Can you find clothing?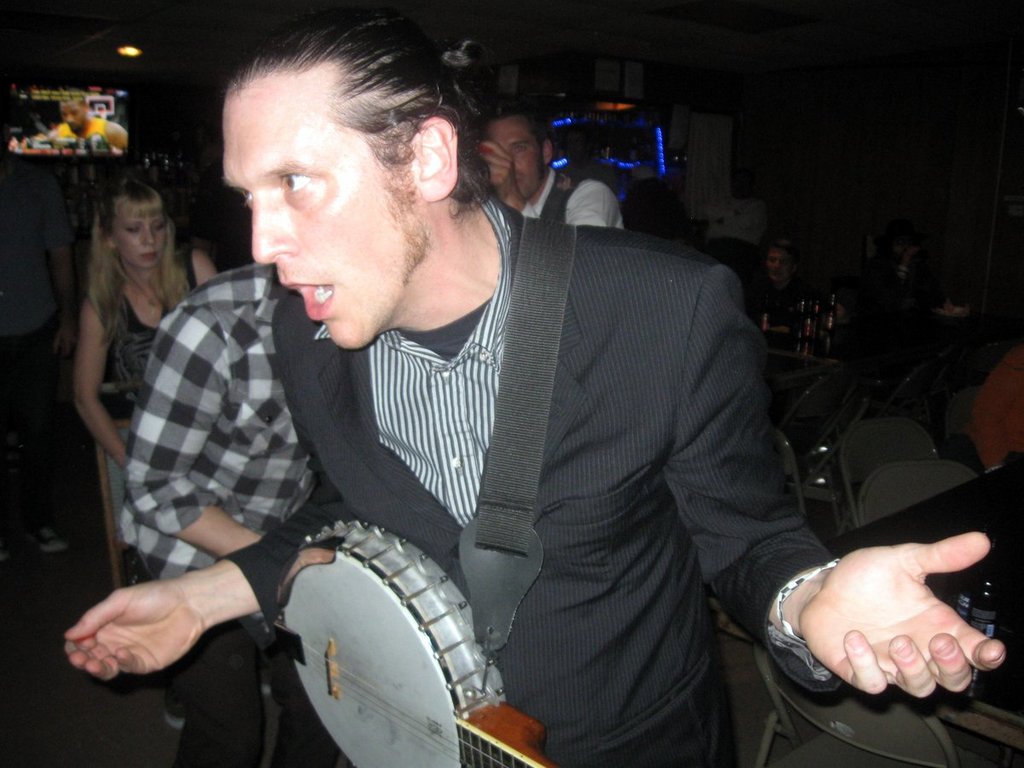
Yes, bounding box: <bbox>90, 252, 197, 585</bbox>.
